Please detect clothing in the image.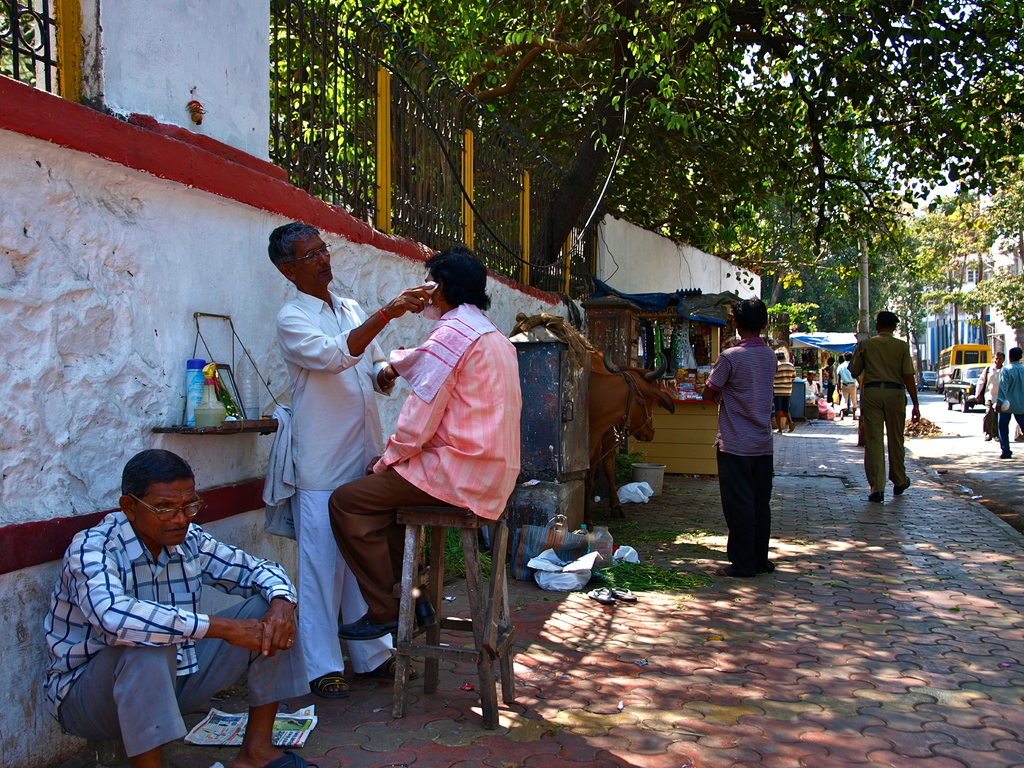
[38, 512, 310, 758].
